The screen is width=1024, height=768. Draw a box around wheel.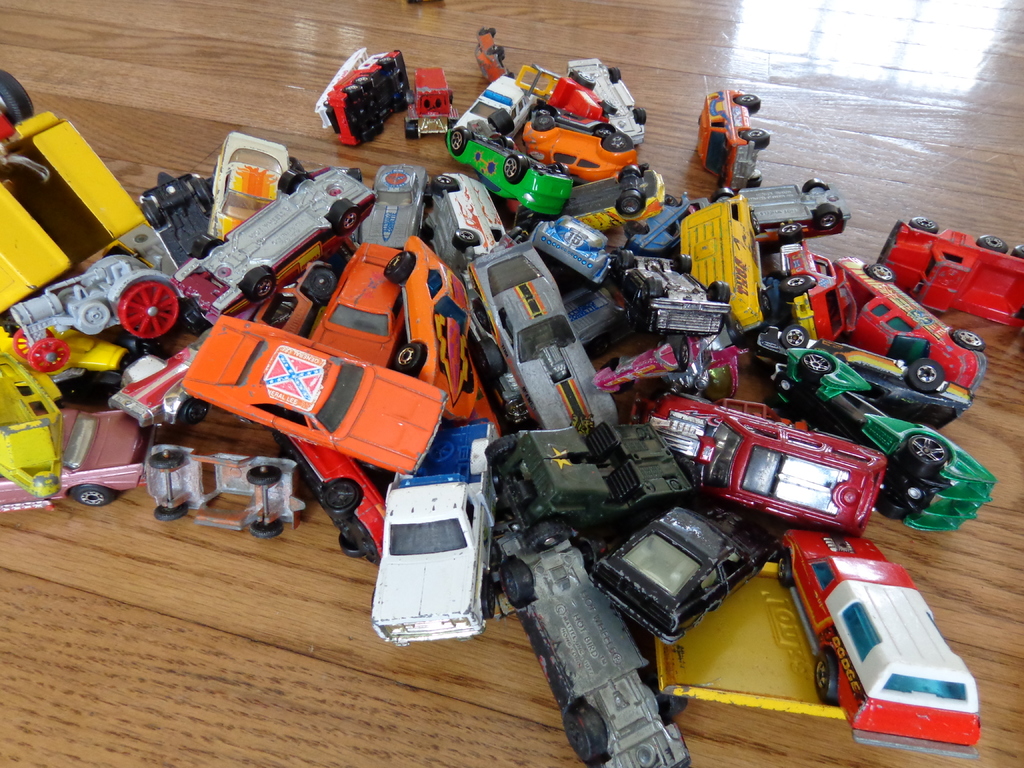
781/276/812/297.
